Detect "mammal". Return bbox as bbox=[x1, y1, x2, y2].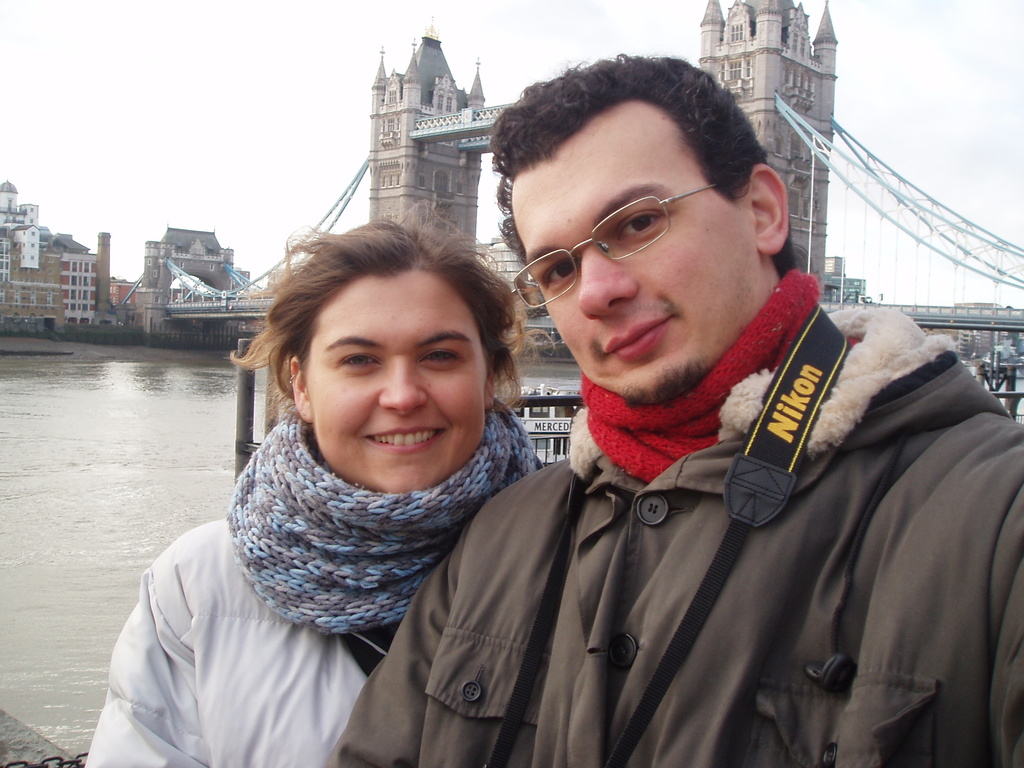
bbox=[76, 201, 559, 767].
